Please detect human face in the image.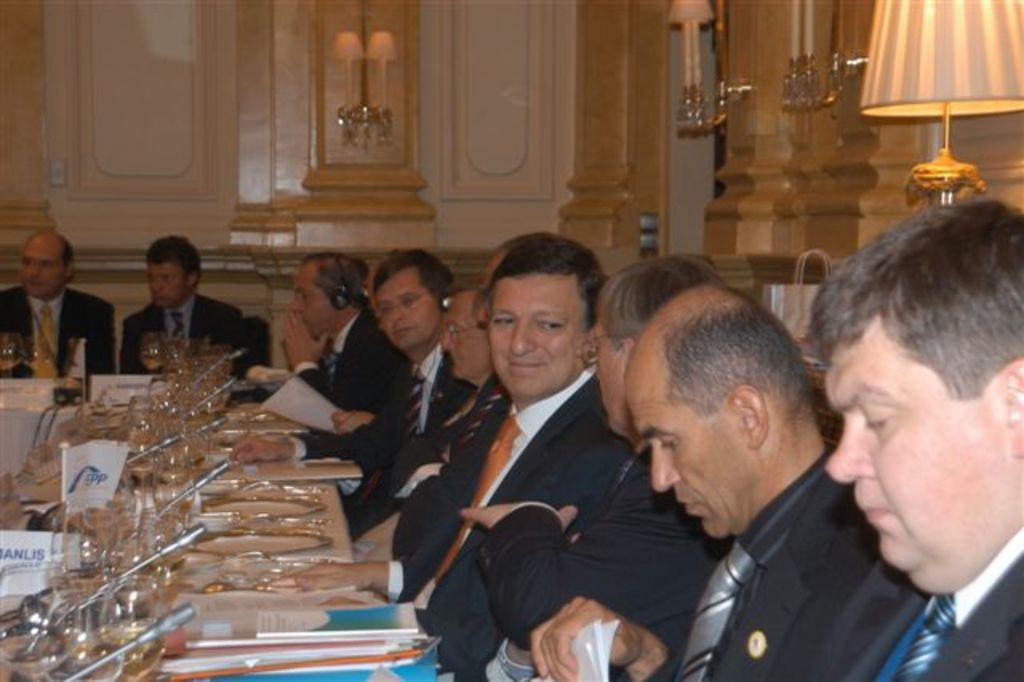
<bbox>450, 295, 491, 376</bbox>.
